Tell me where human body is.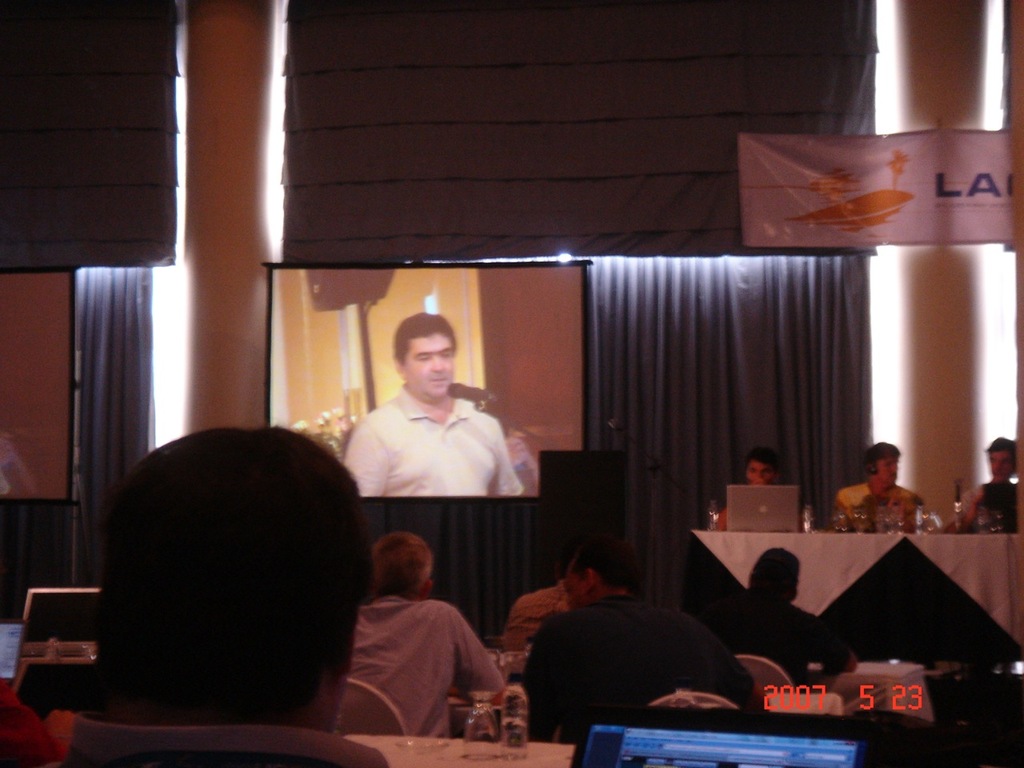
human body is at (832, 478, 918, 526).
